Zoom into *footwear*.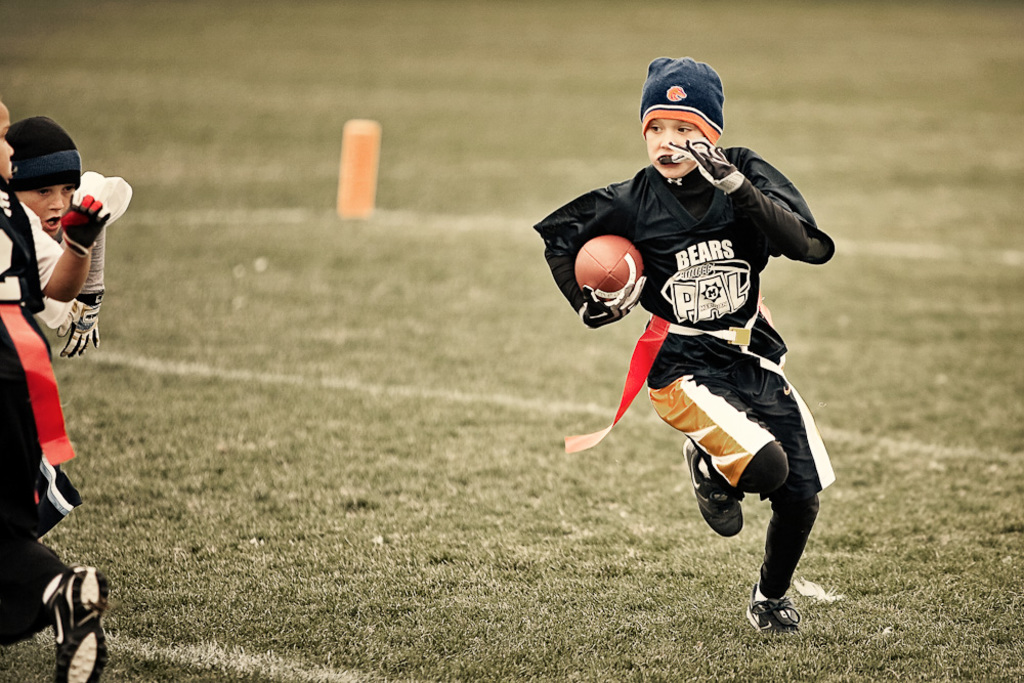
Zoom target: <box>740,581,803,633</box>.
